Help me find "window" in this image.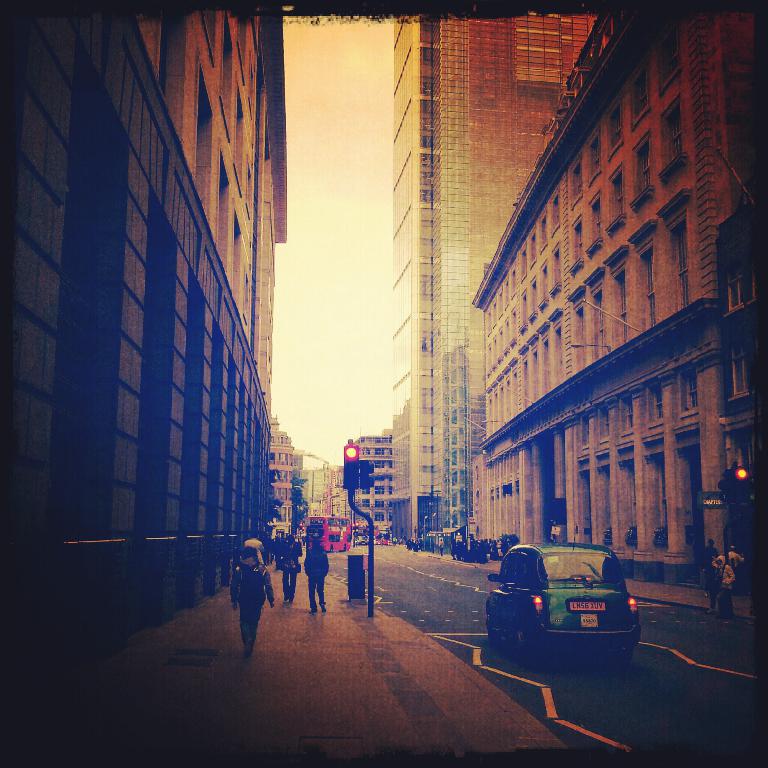
Found it: detection(574, 226, 582, 268).
